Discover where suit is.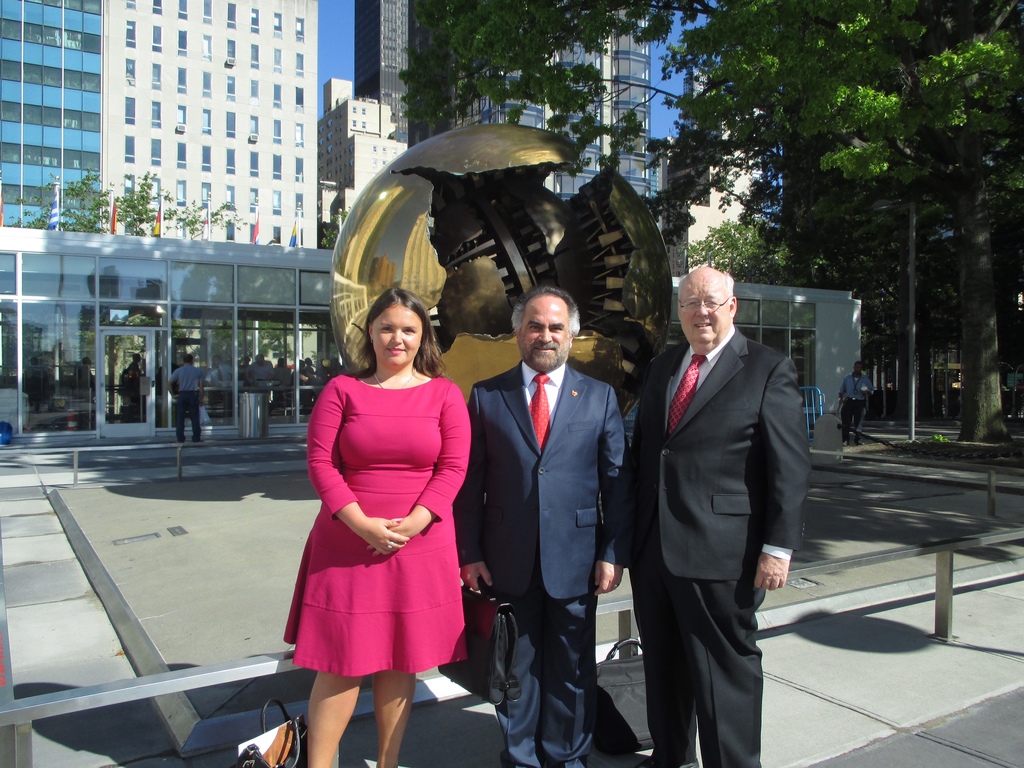
Discovered at bbox=[622, 250, 806, 756].
